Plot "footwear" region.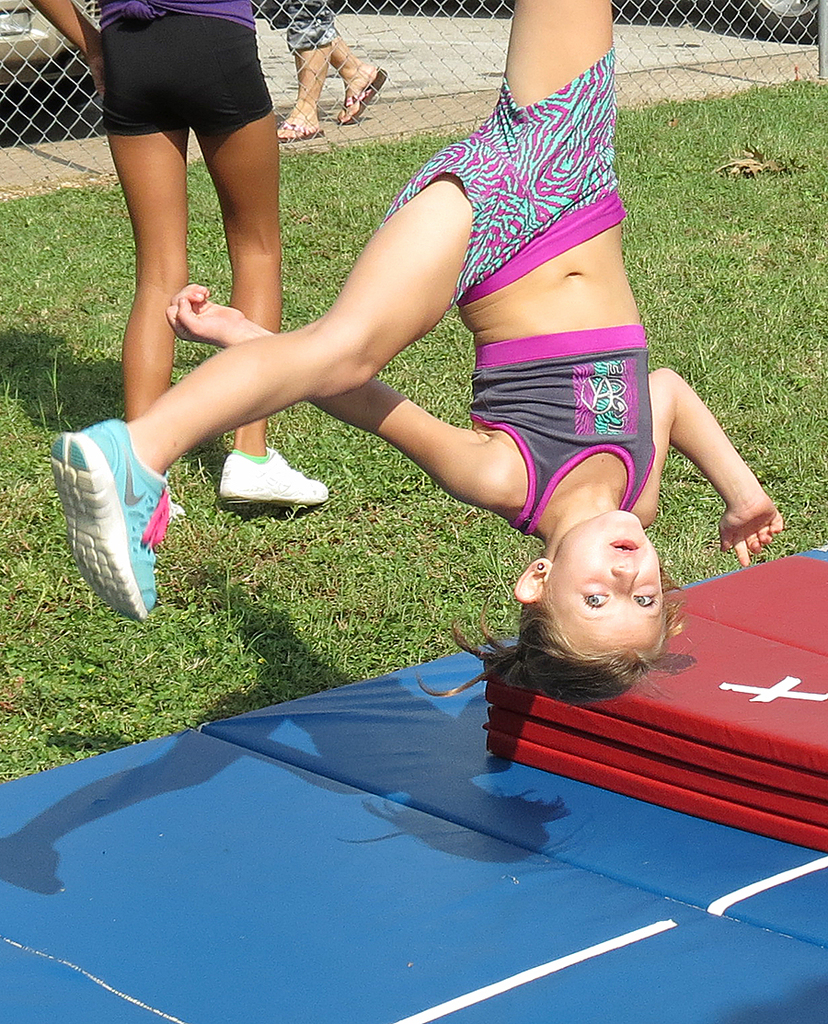
Plotted at 215,448,338,508.
